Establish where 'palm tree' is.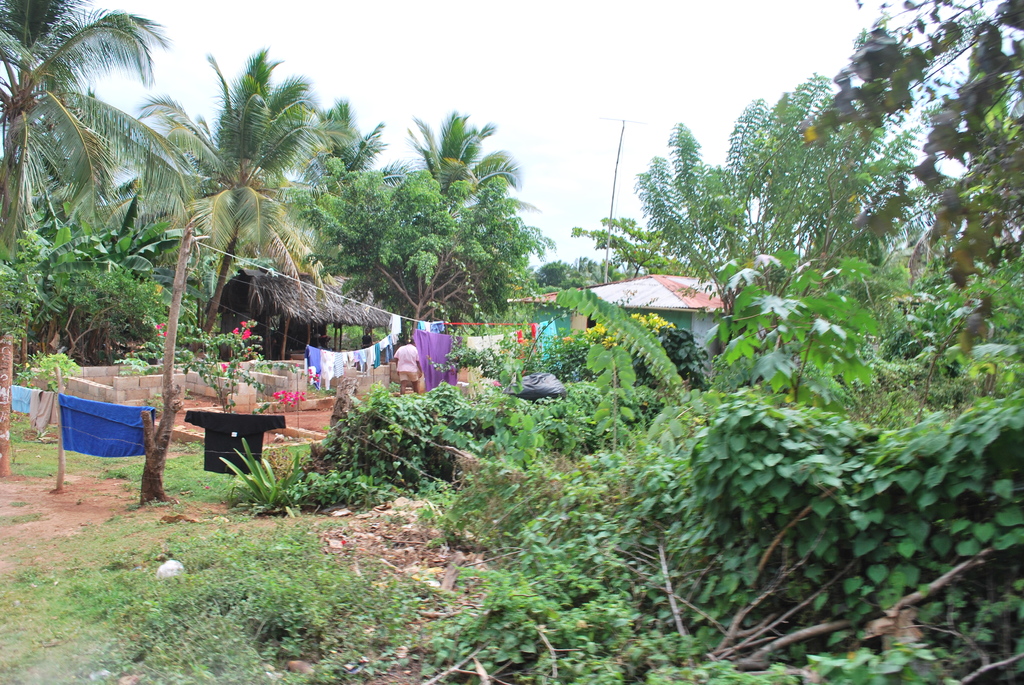
Established at x1=124 y1=54 x2=313 y2=366.
